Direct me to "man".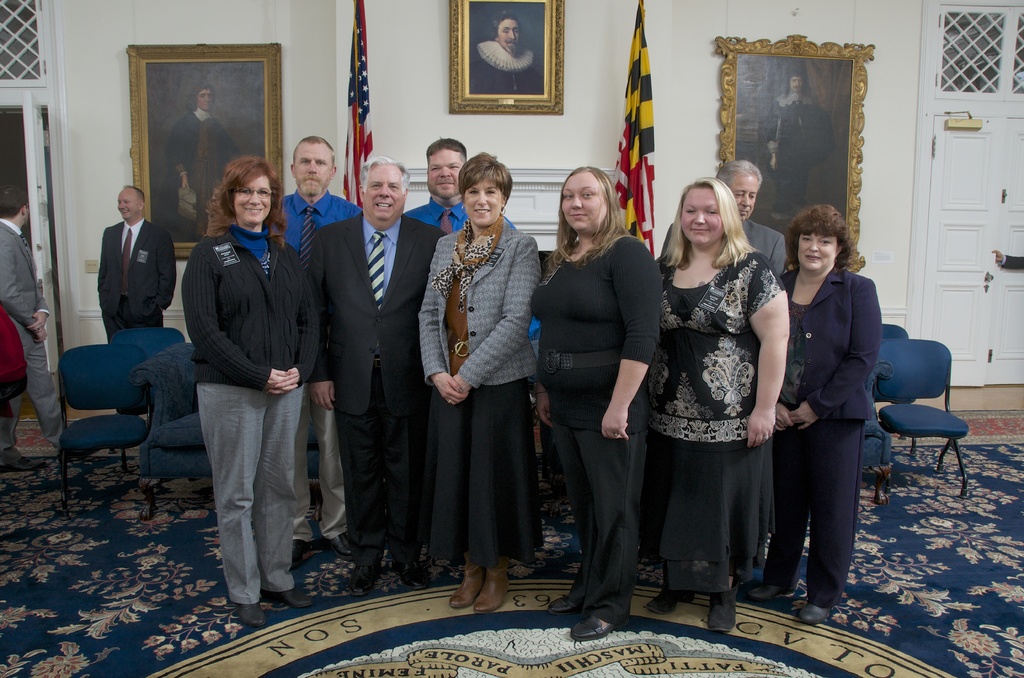
Direction: {"left": 102, "top": 182, "right": 175, "bottom": 343}.
